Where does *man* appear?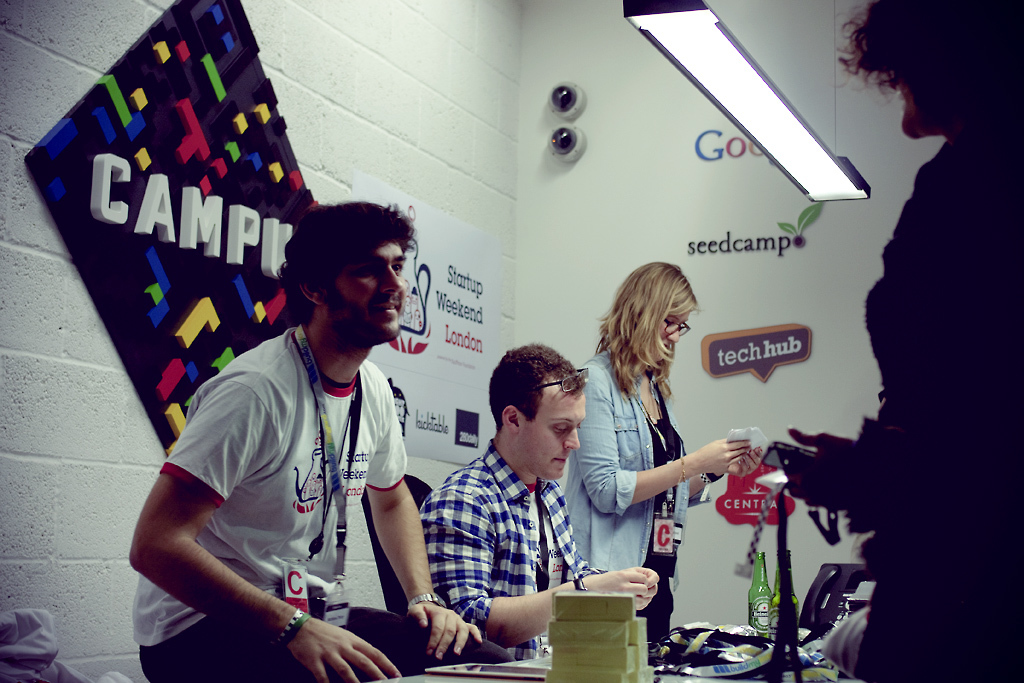
Appears at rect(420, 346, 660, 665).
